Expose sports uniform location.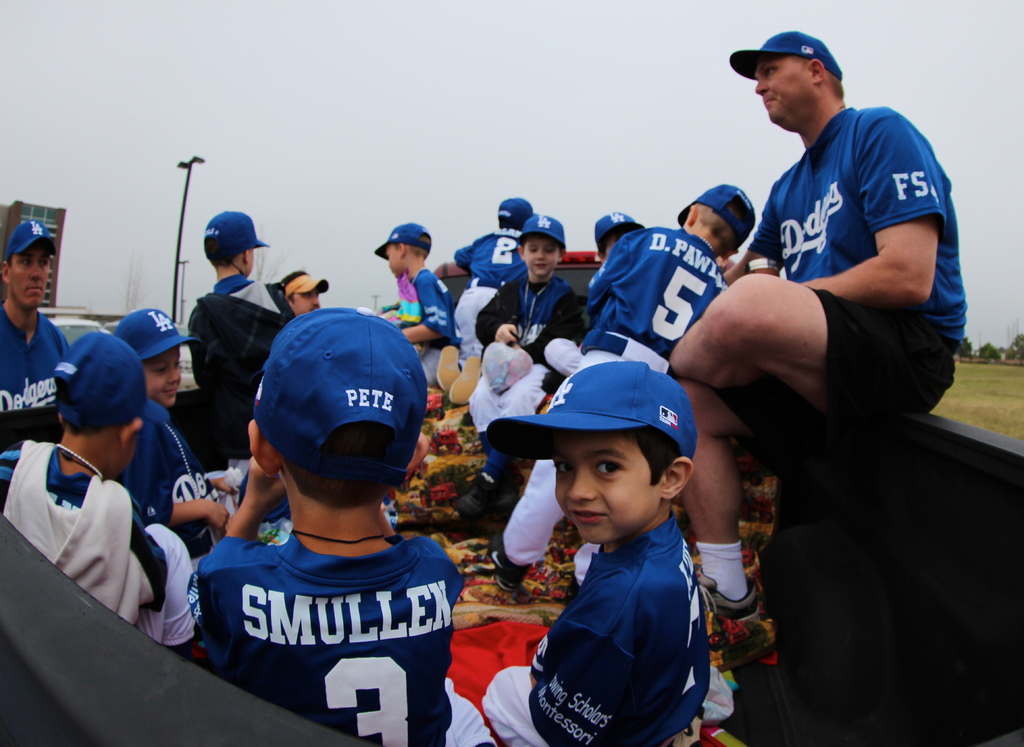
Exposed at BBox(397, 274, 460, 401).
